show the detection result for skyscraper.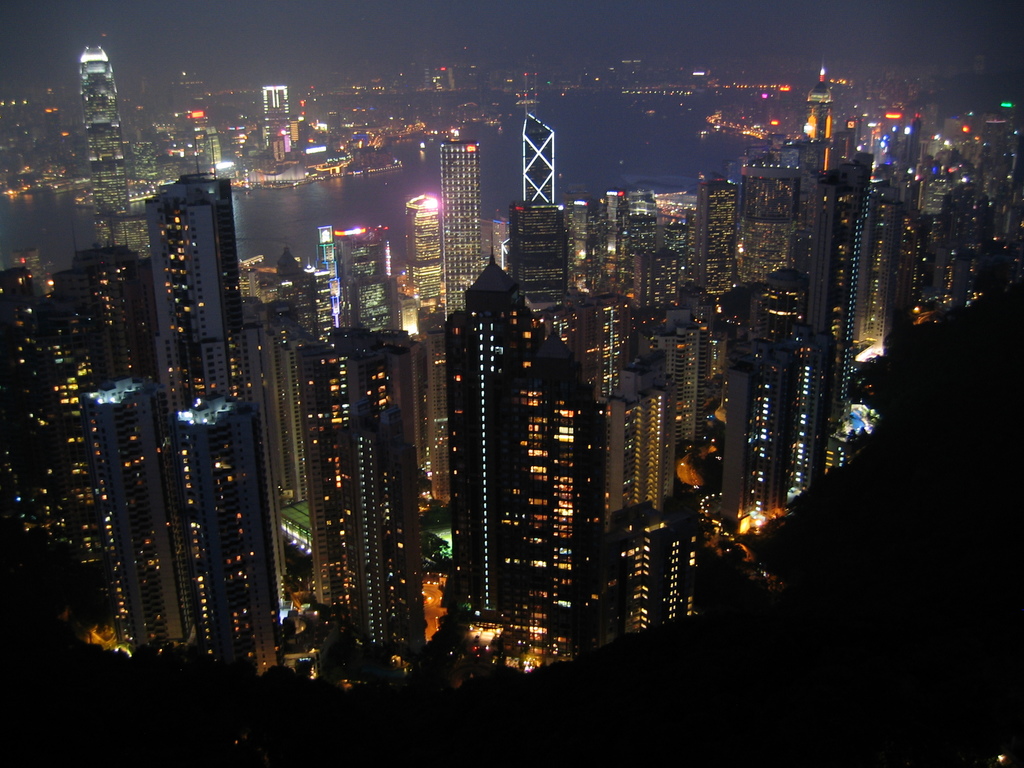
pyautogui.locateOnScreen(94, 214, 164, 384).
